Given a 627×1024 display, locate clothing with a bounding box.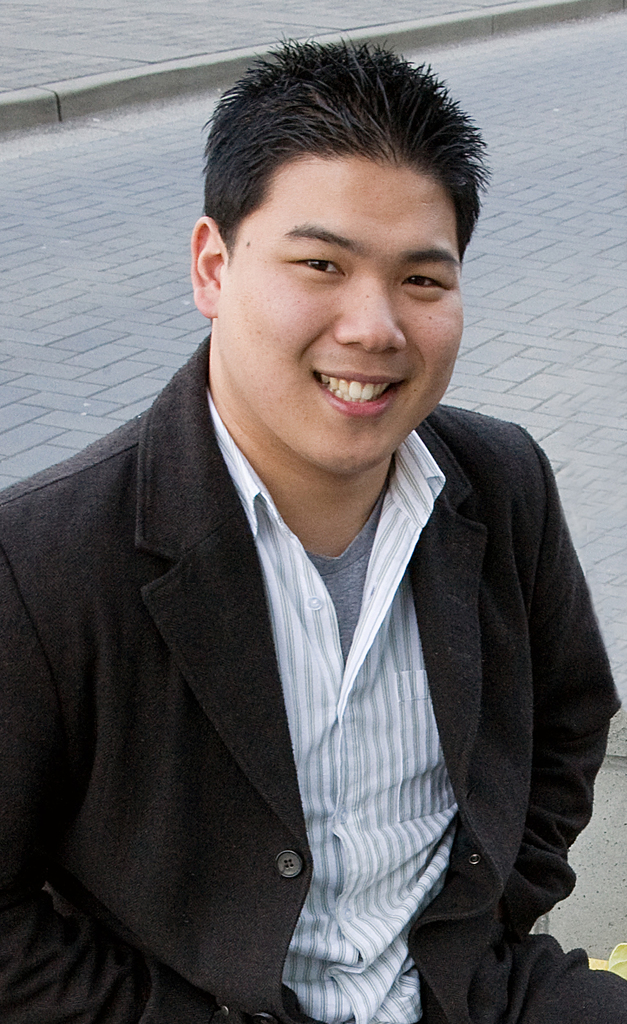
Located: (left=13, top=302, right=612, bottom=1023).
